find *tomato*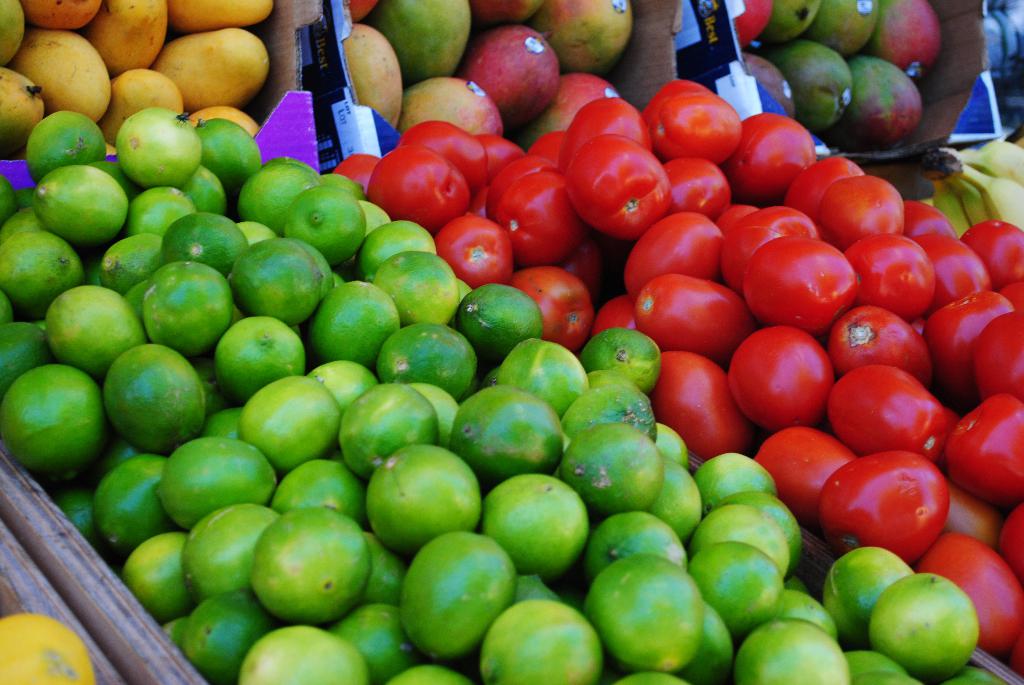
region(918, 532, 1023, 653)
